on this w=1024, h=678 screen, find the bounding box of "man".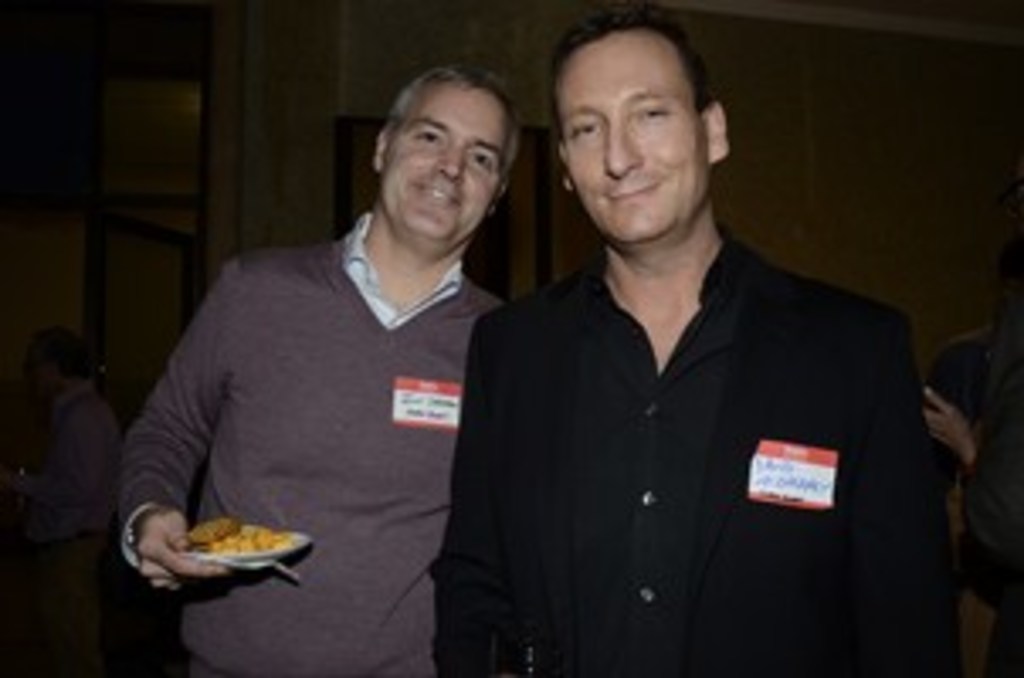
Bounding box: box=[434, 7, 960, 675].
